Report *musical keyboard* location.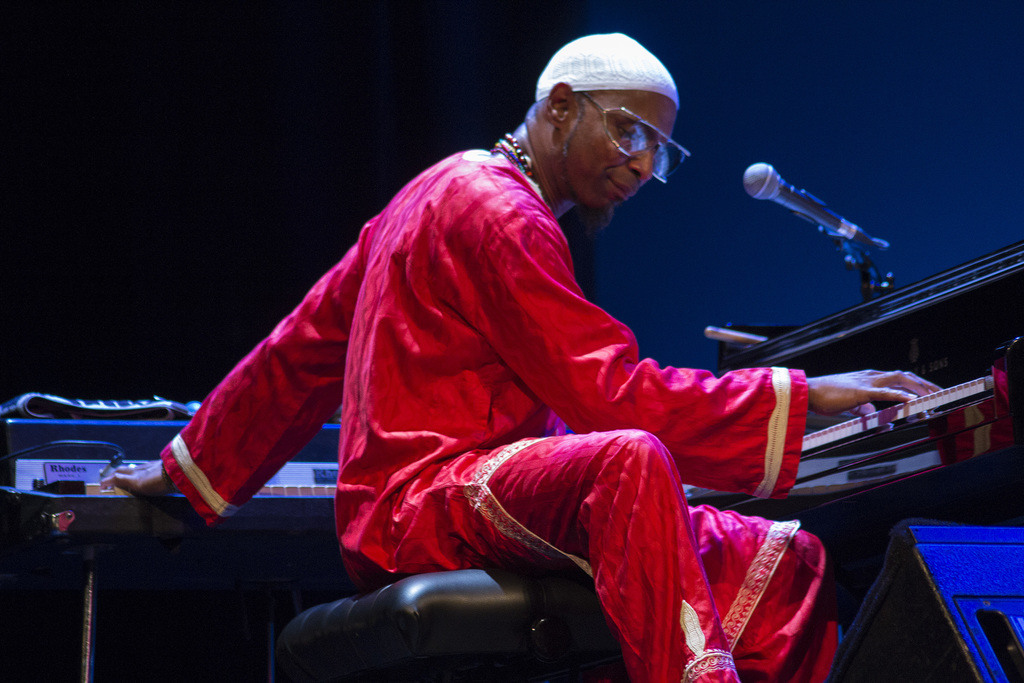
Report: (left=0, top=396, right=350, bottom=531).
